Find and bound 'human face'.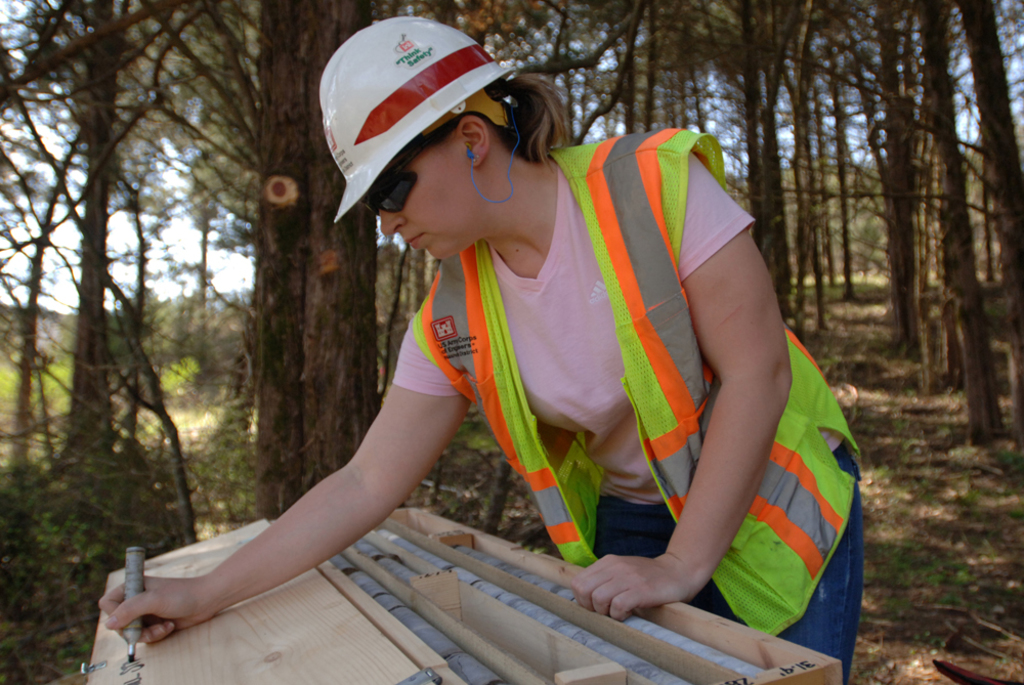
Bound: detection(375, 120, 472, 257).
